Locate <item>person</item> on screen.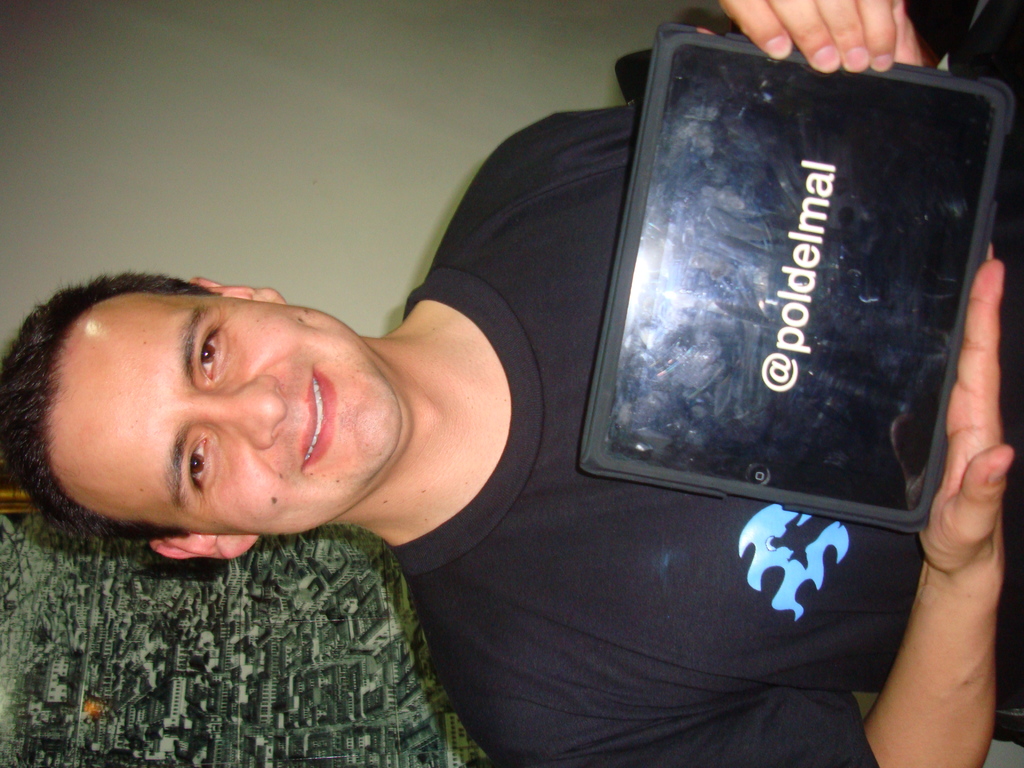
On screen at rect(10, 0, 1018, 767).
